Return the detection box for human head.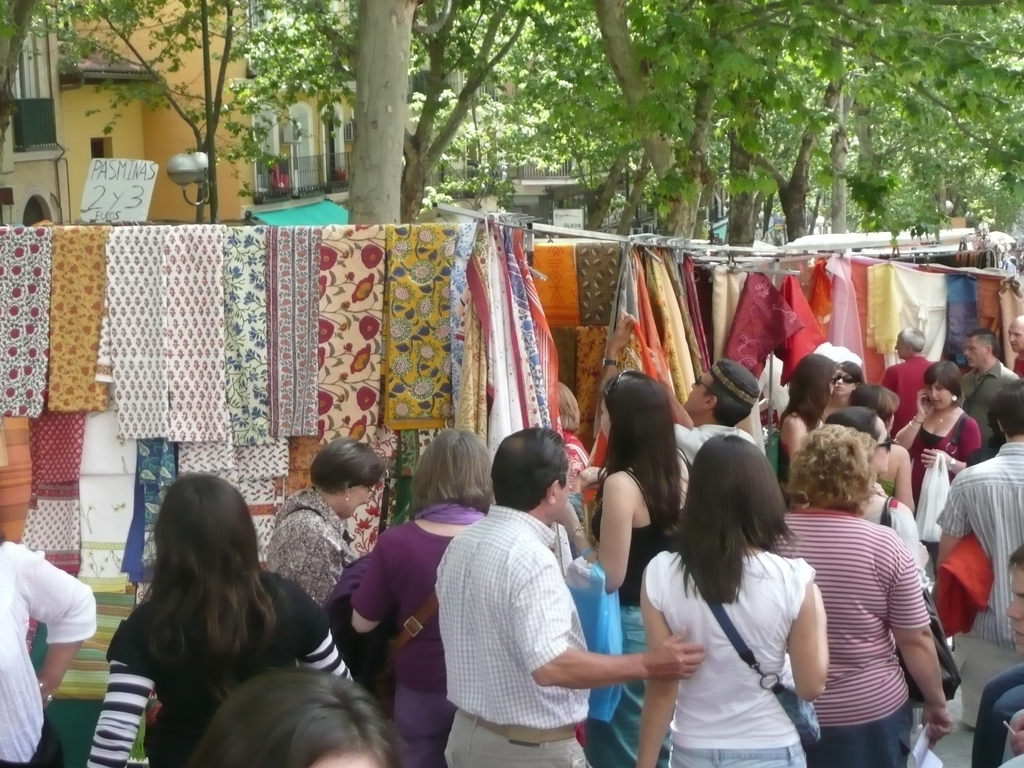
l=411, t=426, r=494, b=502.
